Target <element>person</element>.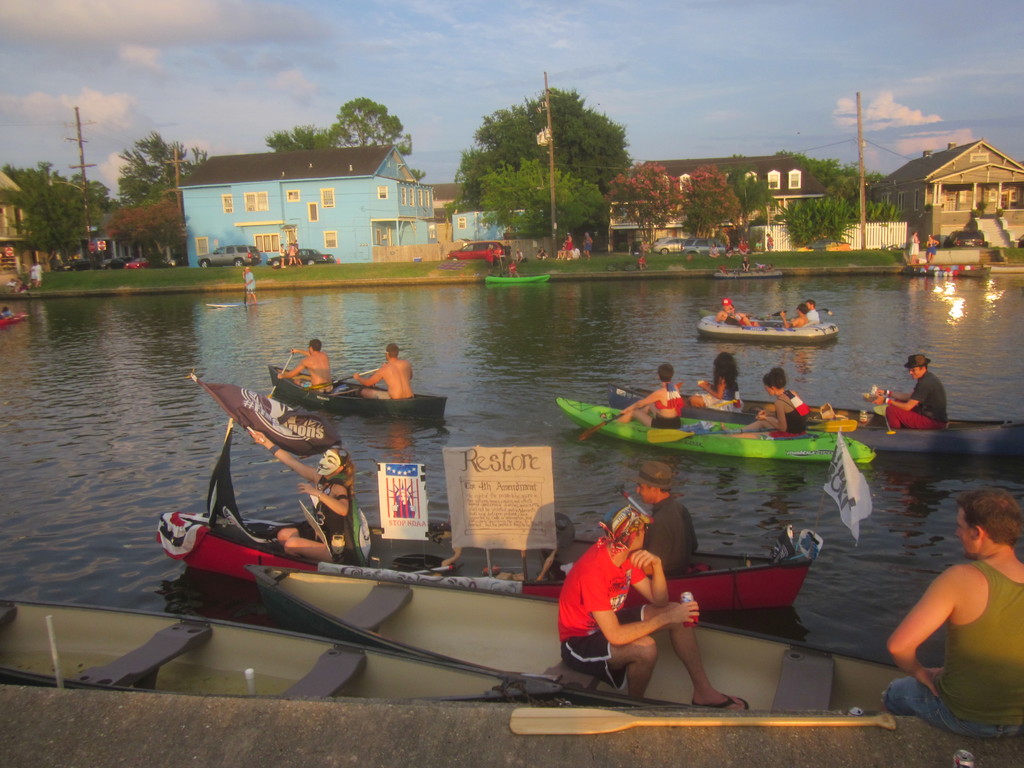
Target region: detection(554, 246, 567, 258).
